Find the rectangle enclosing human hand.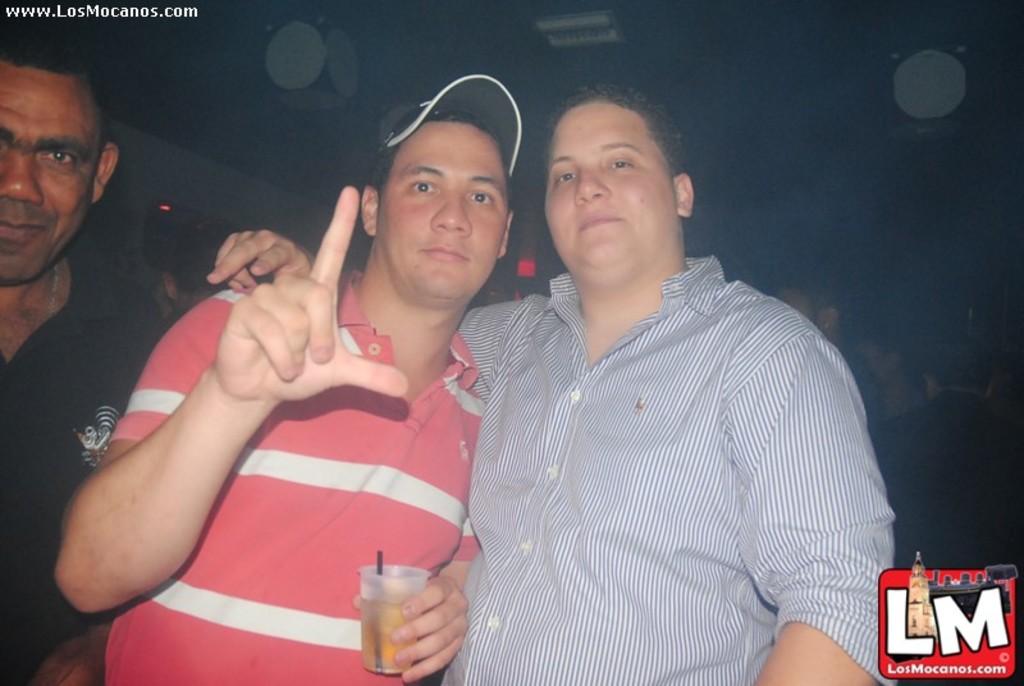
region(205, 229, 317, 292).
